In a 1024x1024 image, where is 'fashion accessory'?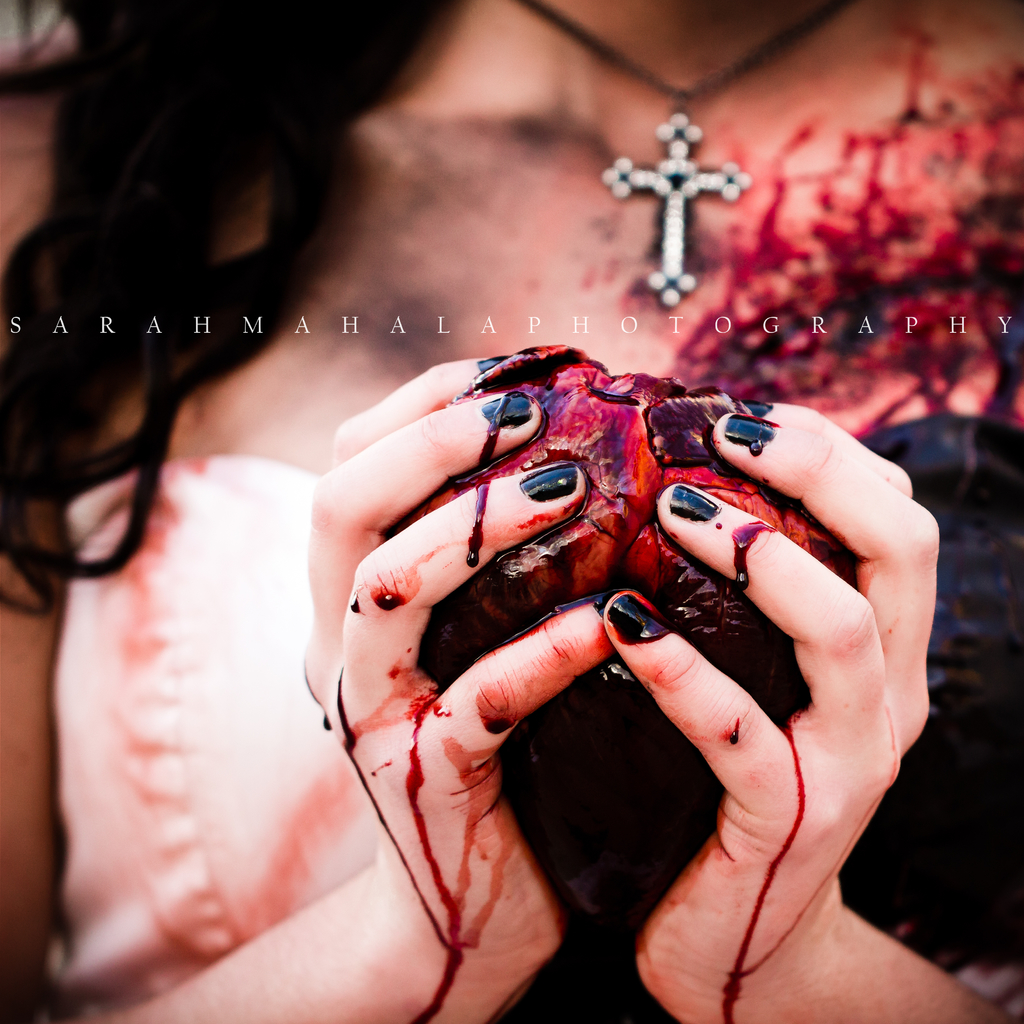
<bbox>721, 414, 777, 445</bbox>.
